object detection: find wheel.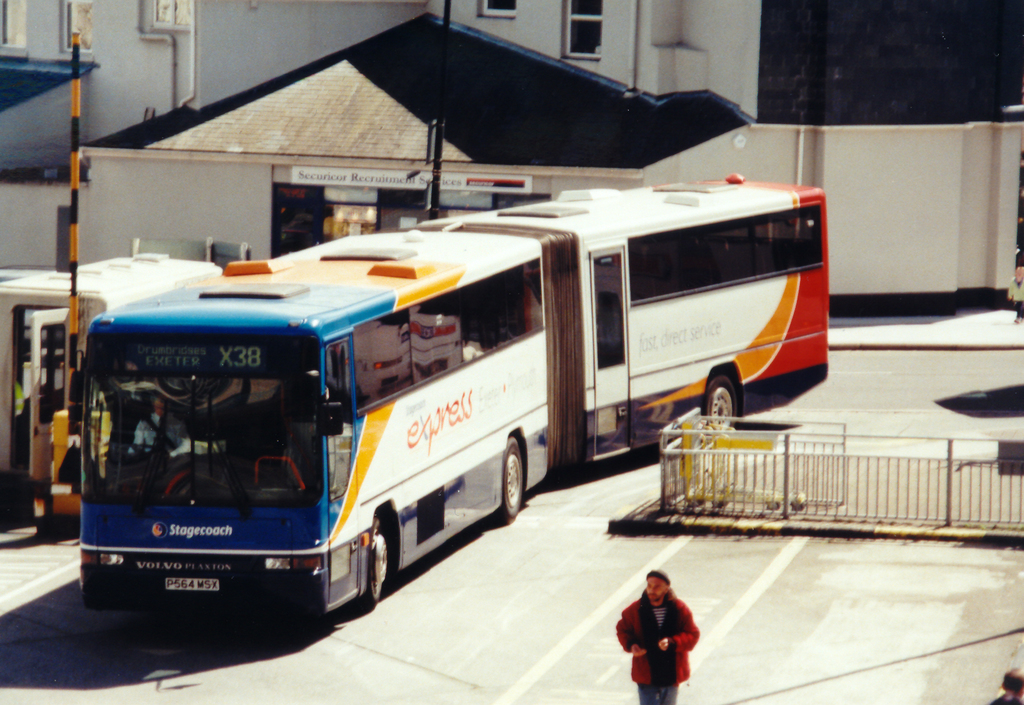
(490, 435, 530, 534).
